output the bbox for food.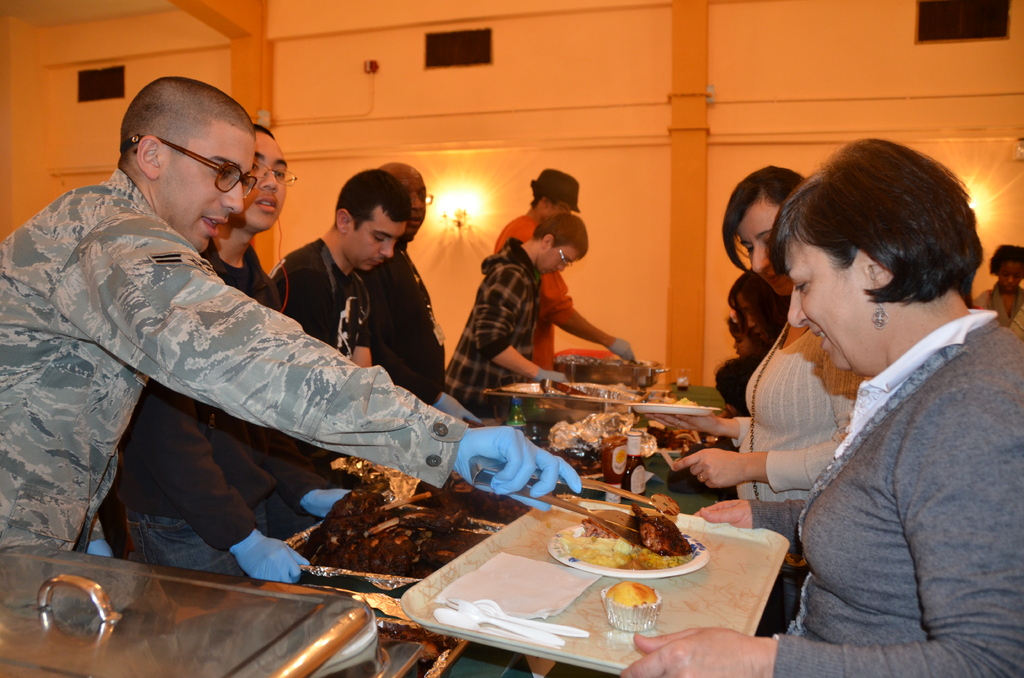
(300, 490, 471, 581).
